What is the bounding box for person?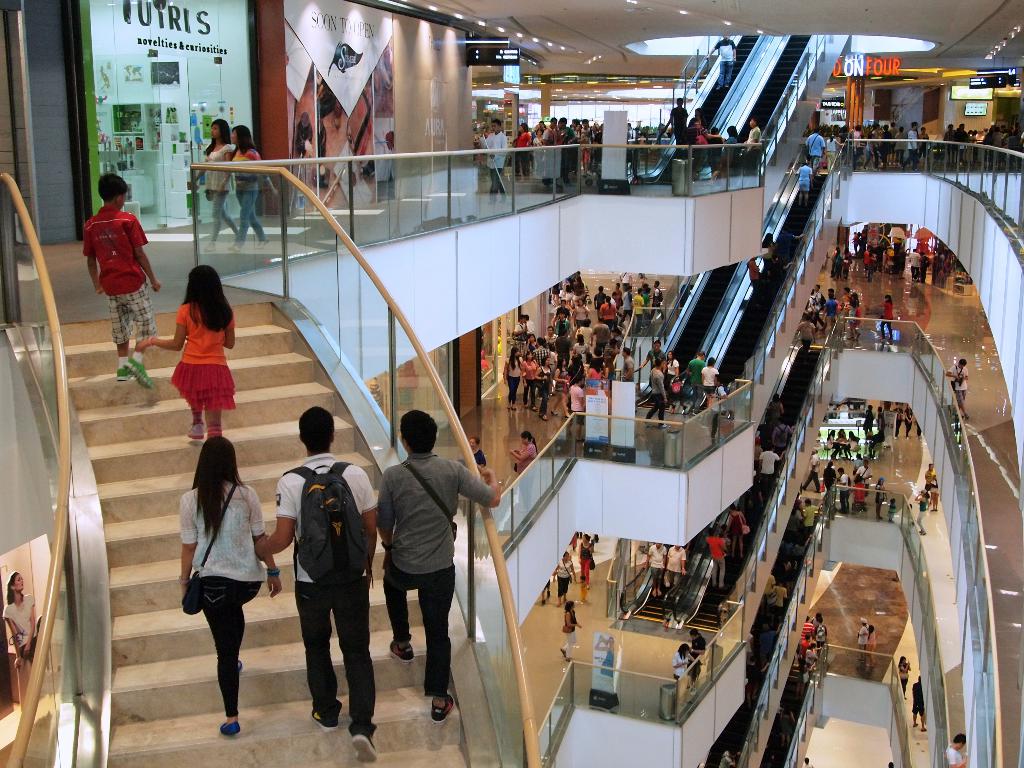
<bbox>760, 229, 783, 281</bbox>.
